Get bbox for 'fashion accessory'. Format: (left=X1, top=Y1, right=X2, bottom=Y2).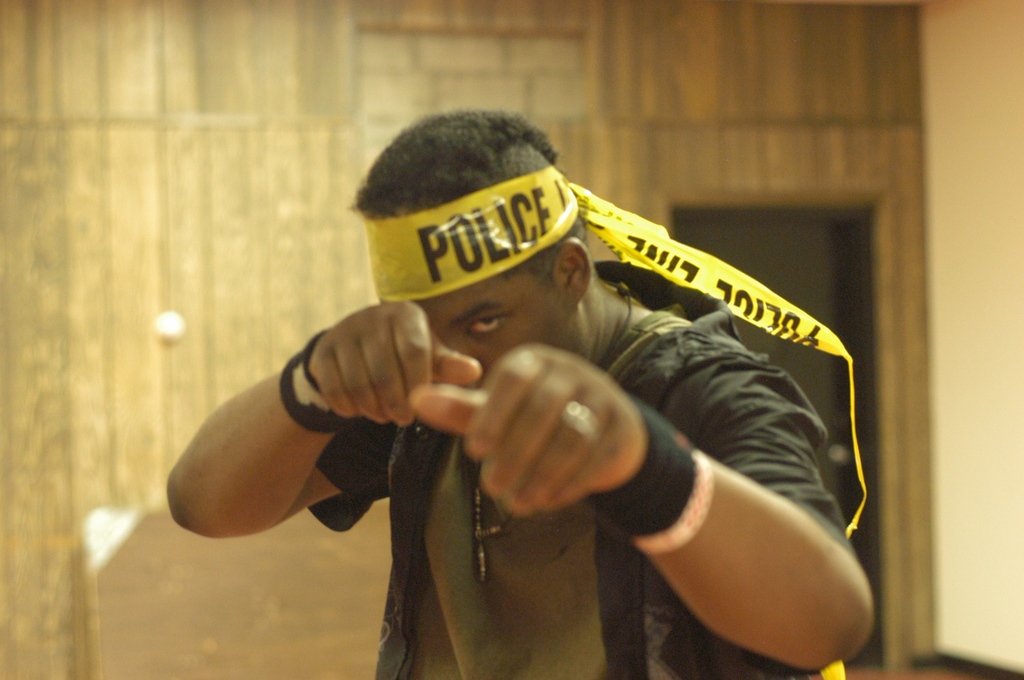
(left=367, top=164, right=870, bottom=533).
